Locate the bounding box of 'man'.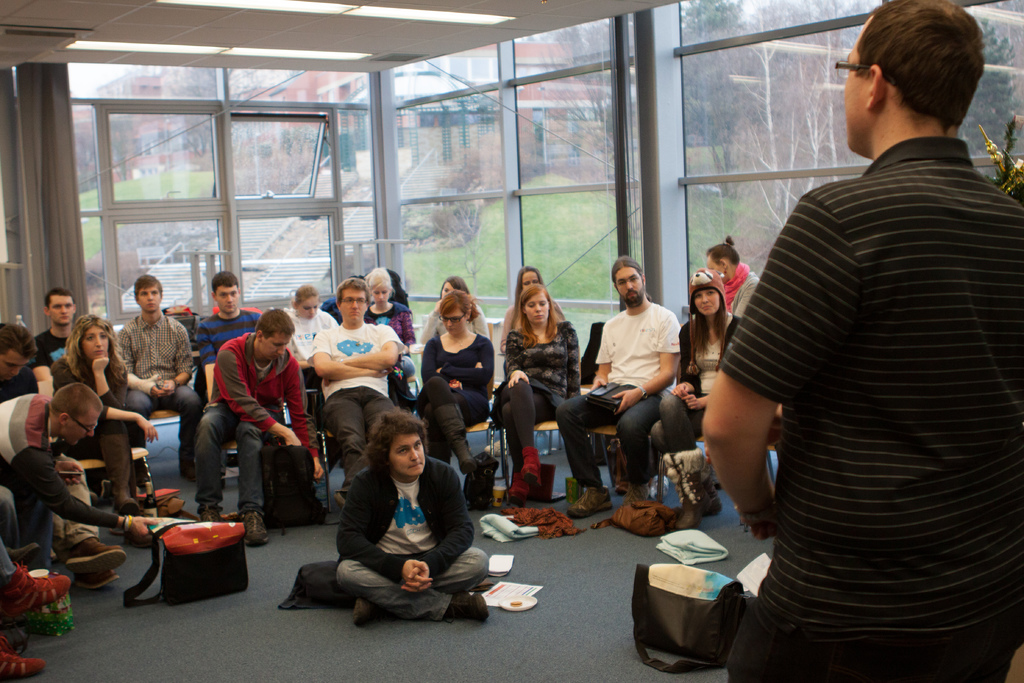
Bounding box: Rect(703, 0, 1023, 682).
